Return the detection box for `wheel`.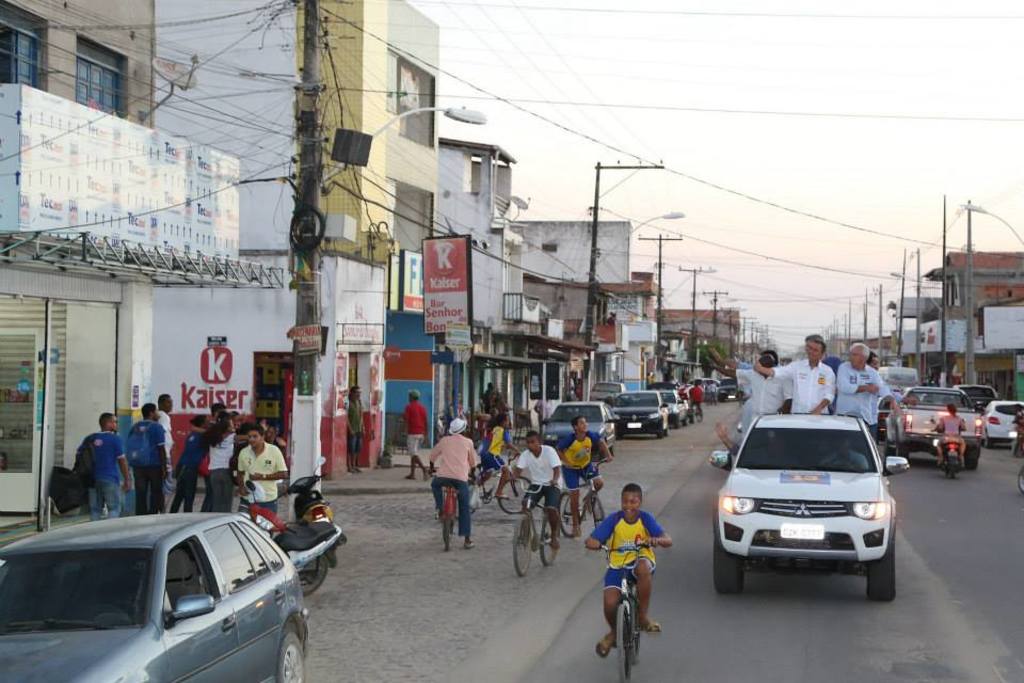
bbox=[538, 513, 561, 571].
